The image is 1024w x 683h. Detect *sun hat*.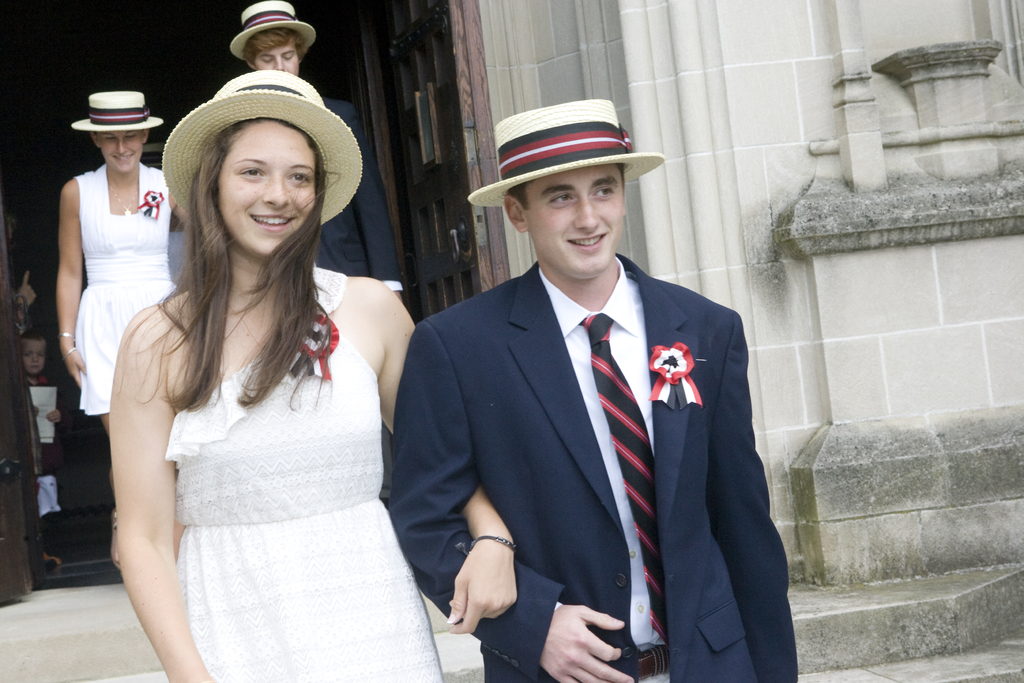
Detection: Rect(163, 68, 367, 231).
